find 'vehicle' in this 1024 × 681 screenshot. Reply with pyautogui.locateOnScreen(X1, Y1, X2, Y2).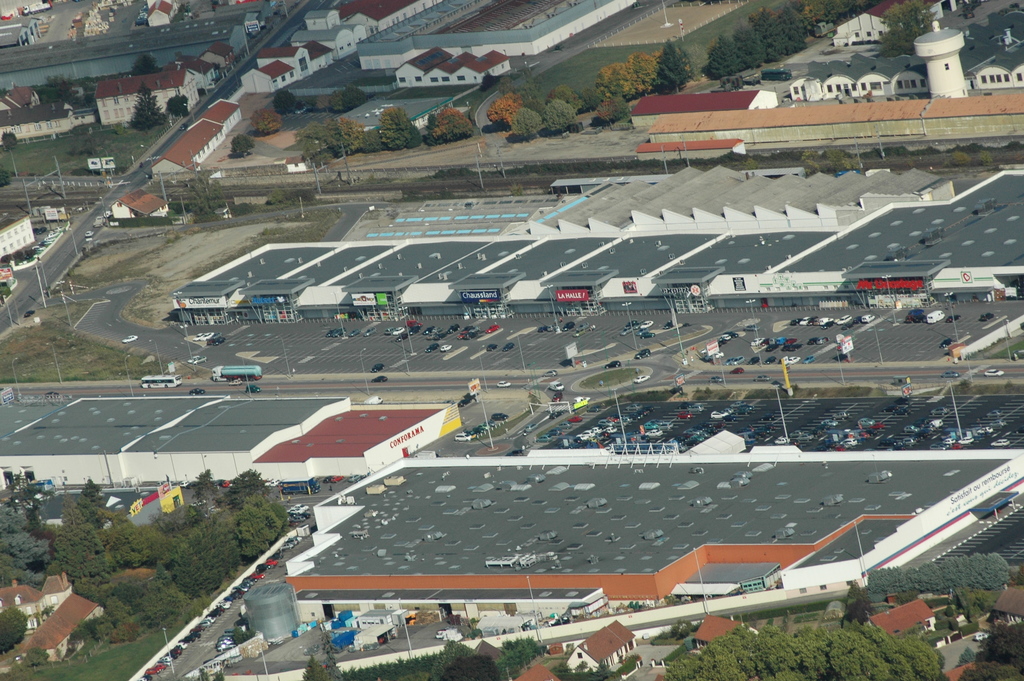
pyautogui.locateOnScreen(573, 395, 595, 410).
